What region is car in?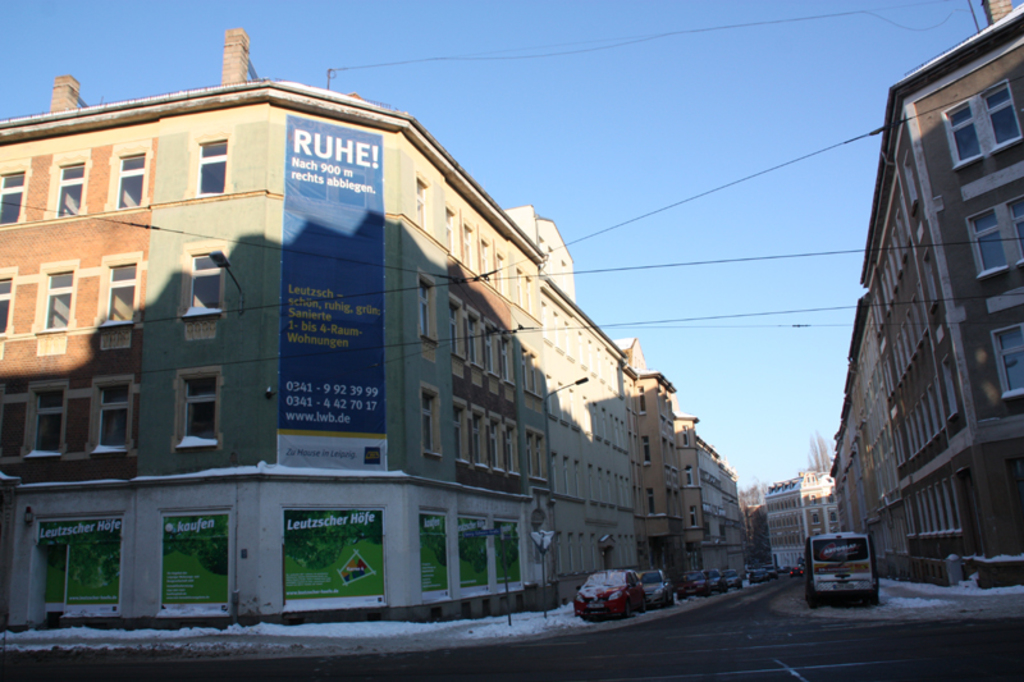
(573,566,645,619).
